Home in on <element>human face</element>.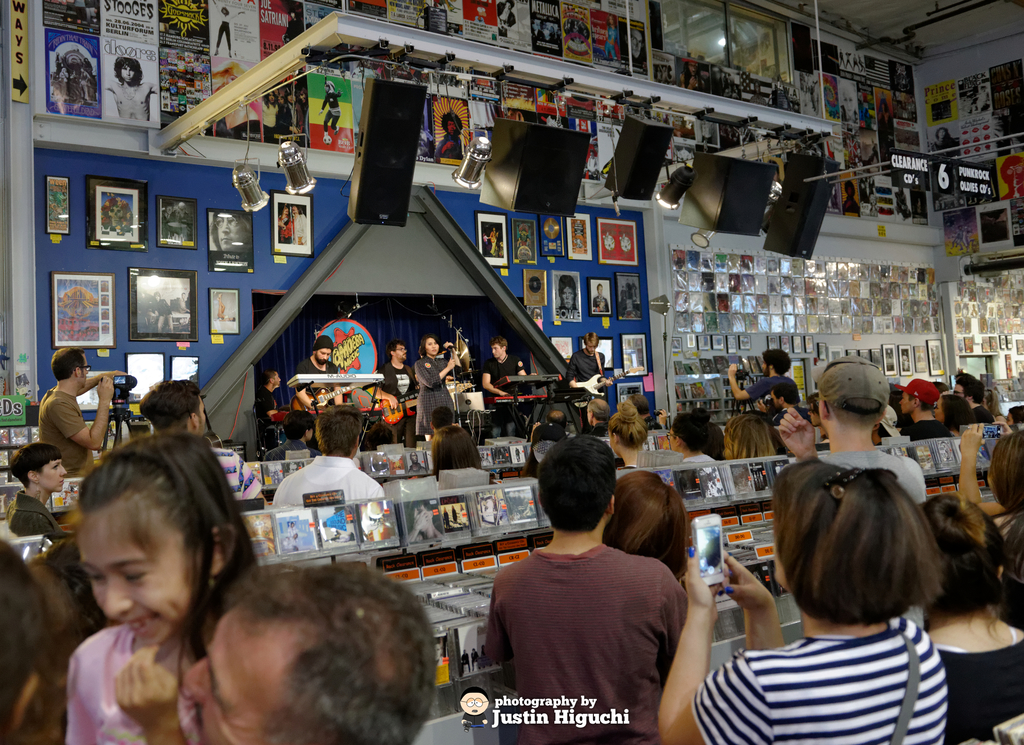
Homed in at select_region(586, 409, 590, 424).
